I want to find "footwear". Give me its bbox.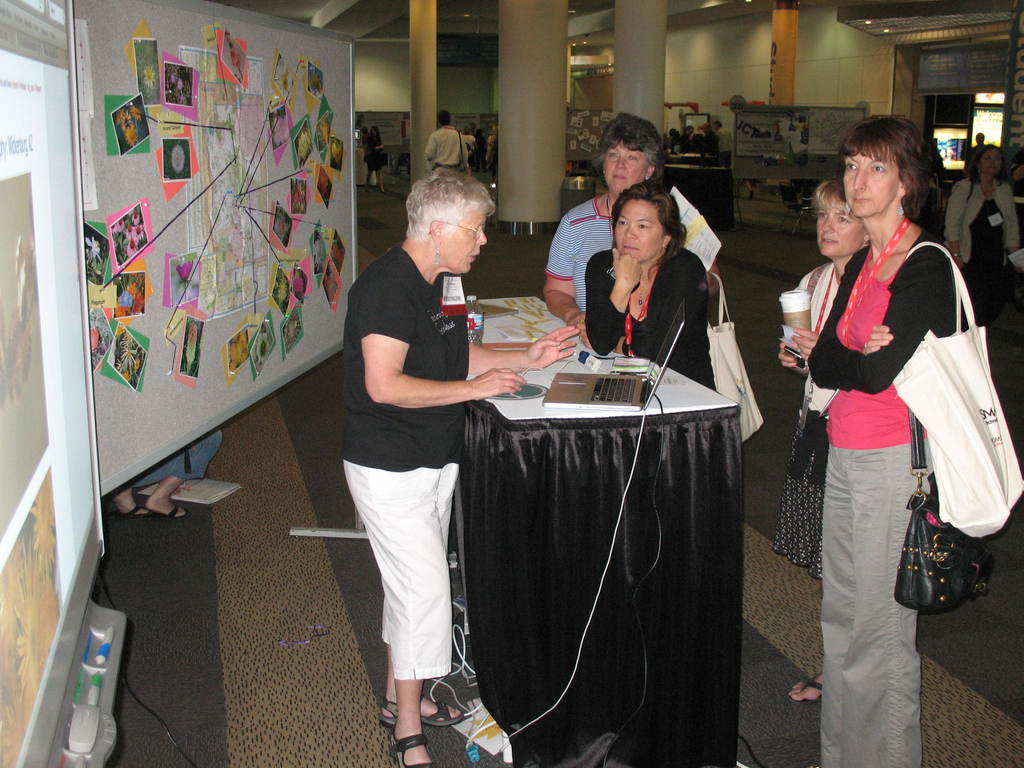
rect(394, 723, 436, 767).
